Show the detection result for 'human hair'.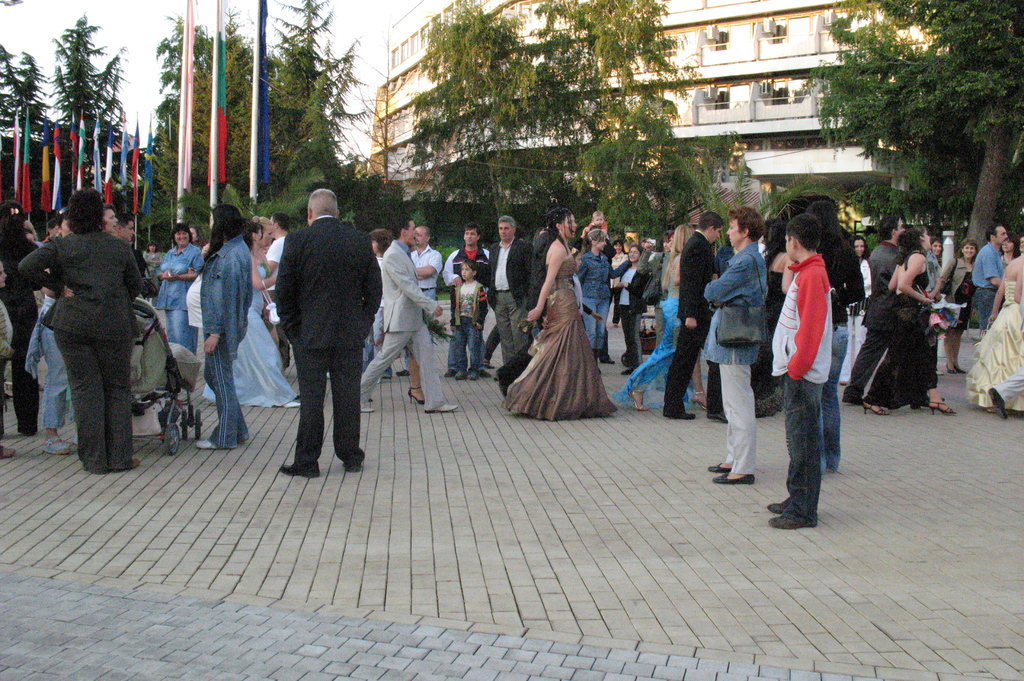
<region>498, 213, 516, 234</region>.
